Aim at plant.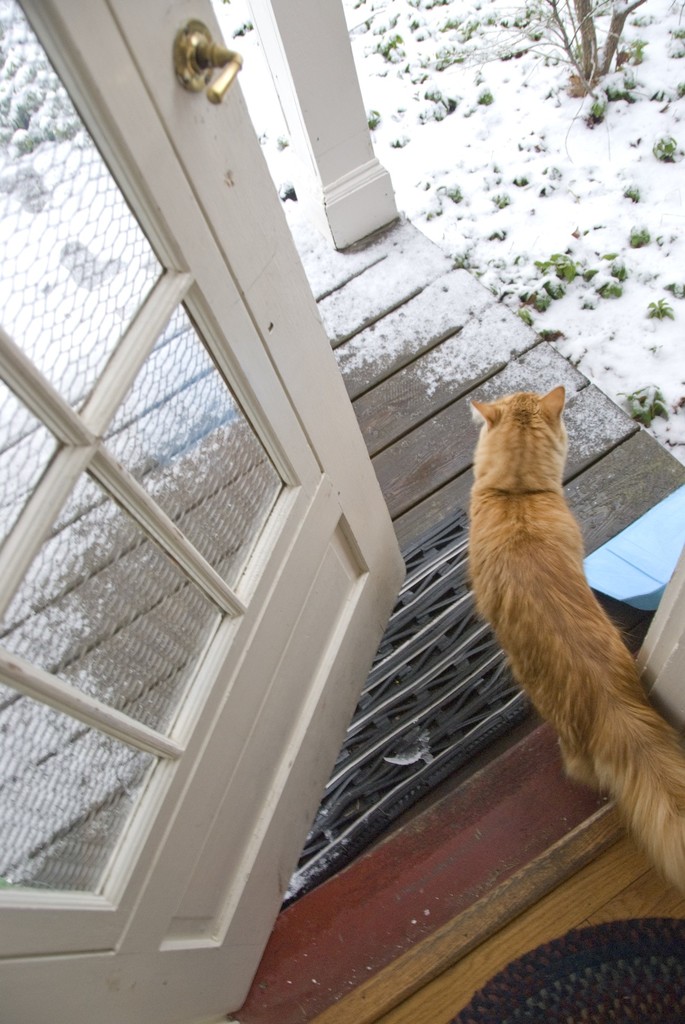
Aimed at [544, 275, 565, 298].
